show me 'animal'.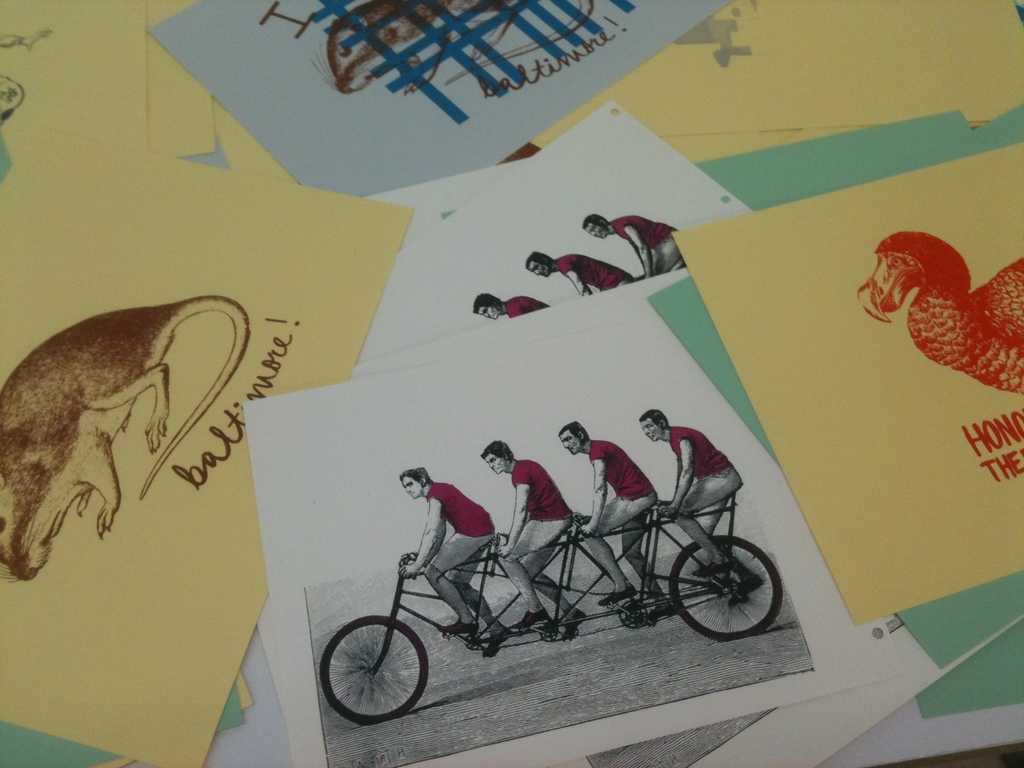
'animal' is here: [856, 227, 1023, 392].
